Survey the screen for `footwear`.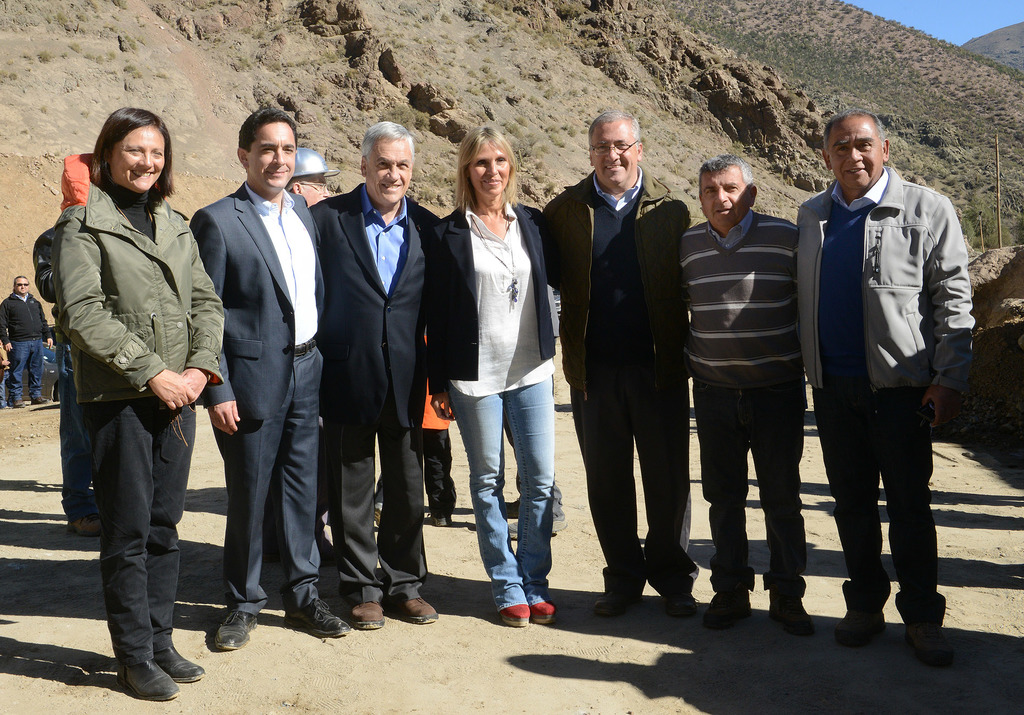
Survey found: region(499, 604, 534, 625).
